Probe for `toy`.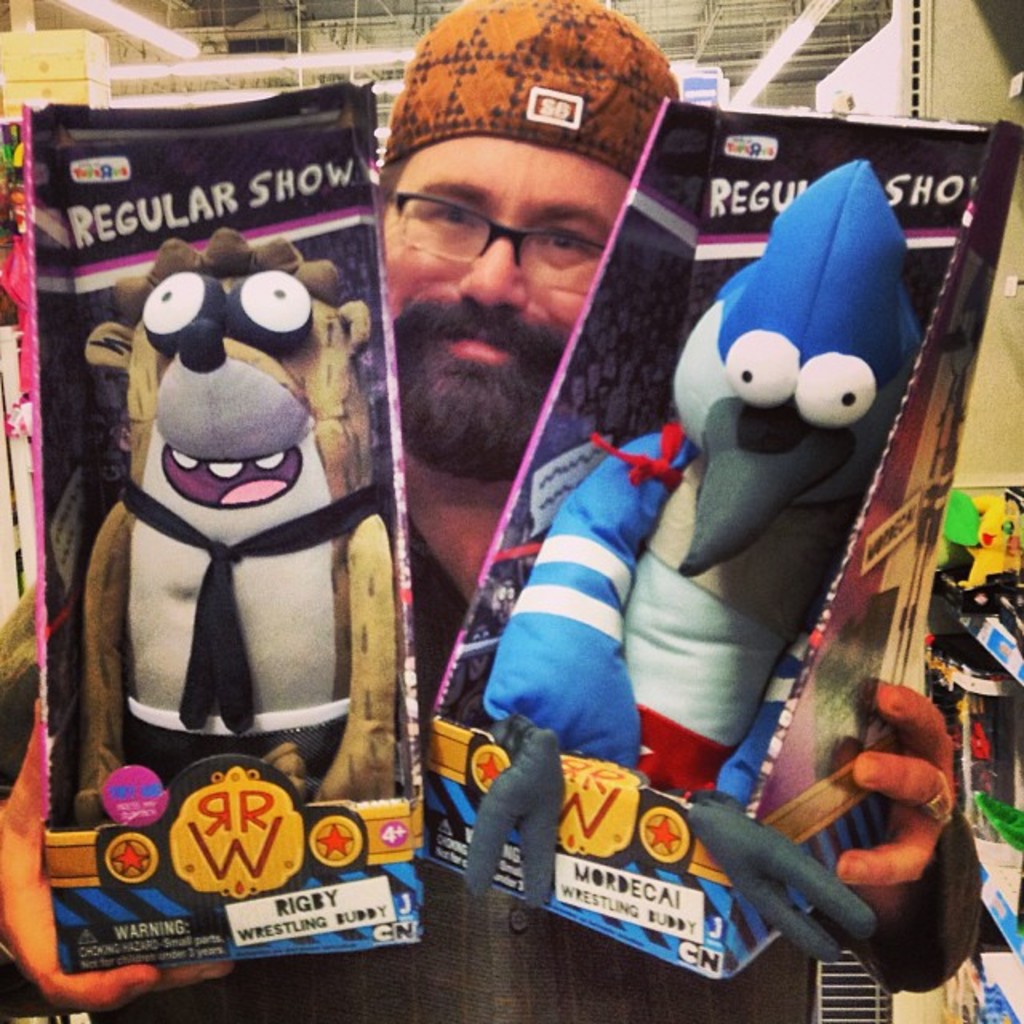
Probe result: [x1=446, y1=154, x2=912, y2=938].
